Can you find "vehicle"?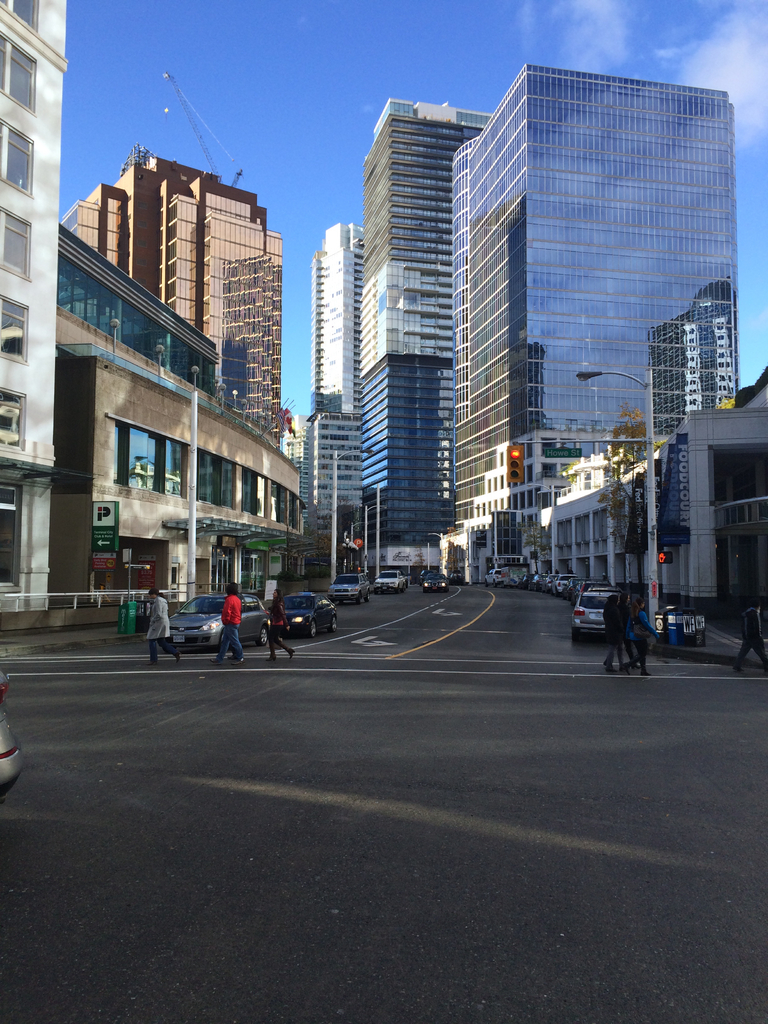
Yes, bounding box: 160,592,263,644.
